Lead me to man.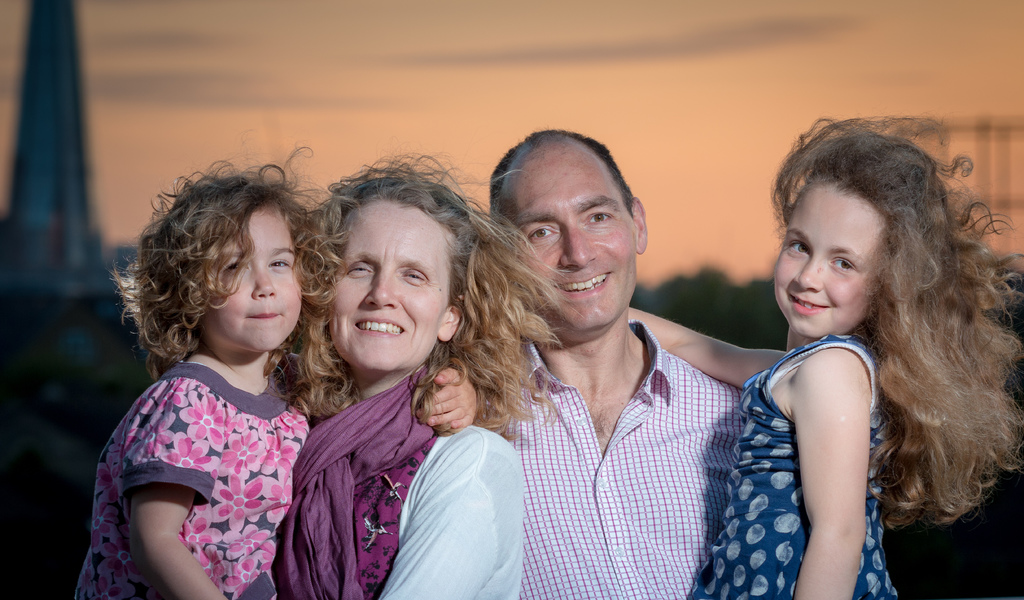
Lead to (467,123,893,581).
